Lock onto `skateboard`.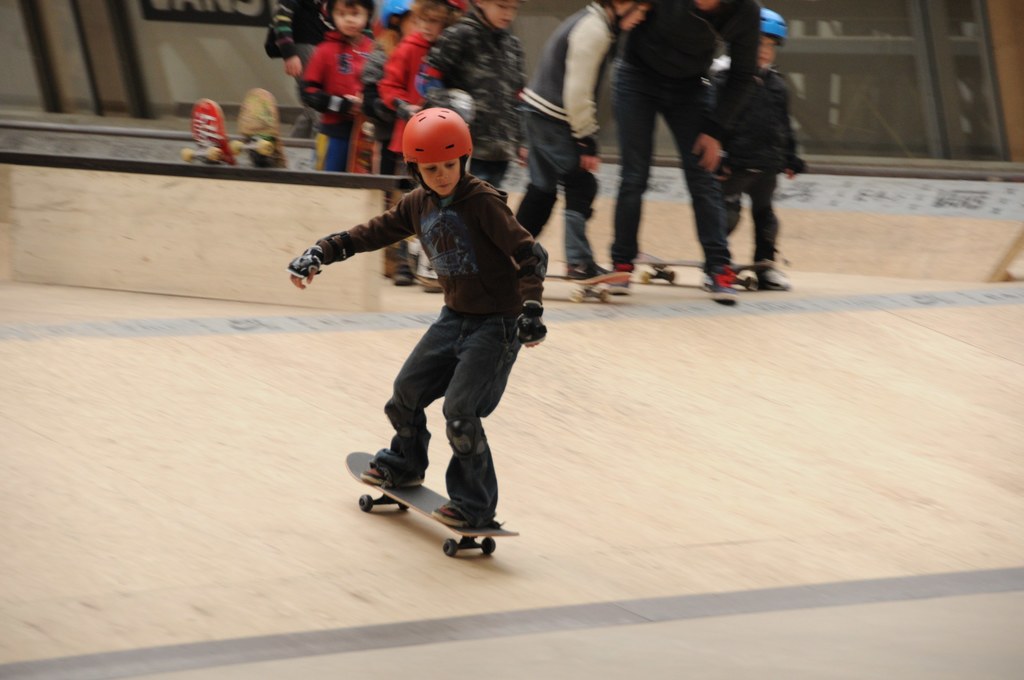
Locked: detection(345, 450, 520, 557).
